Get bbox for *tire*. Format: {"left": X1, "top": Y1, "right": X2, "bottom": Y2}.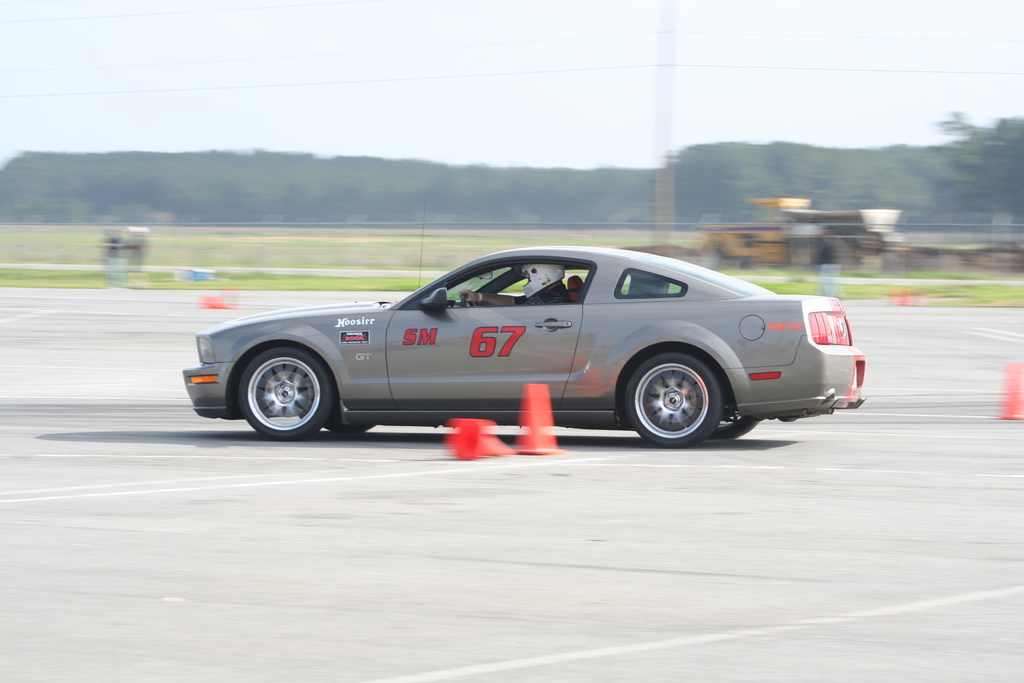
{"left": 712, "top": 399, "right": 761, "bottom": 441}.
